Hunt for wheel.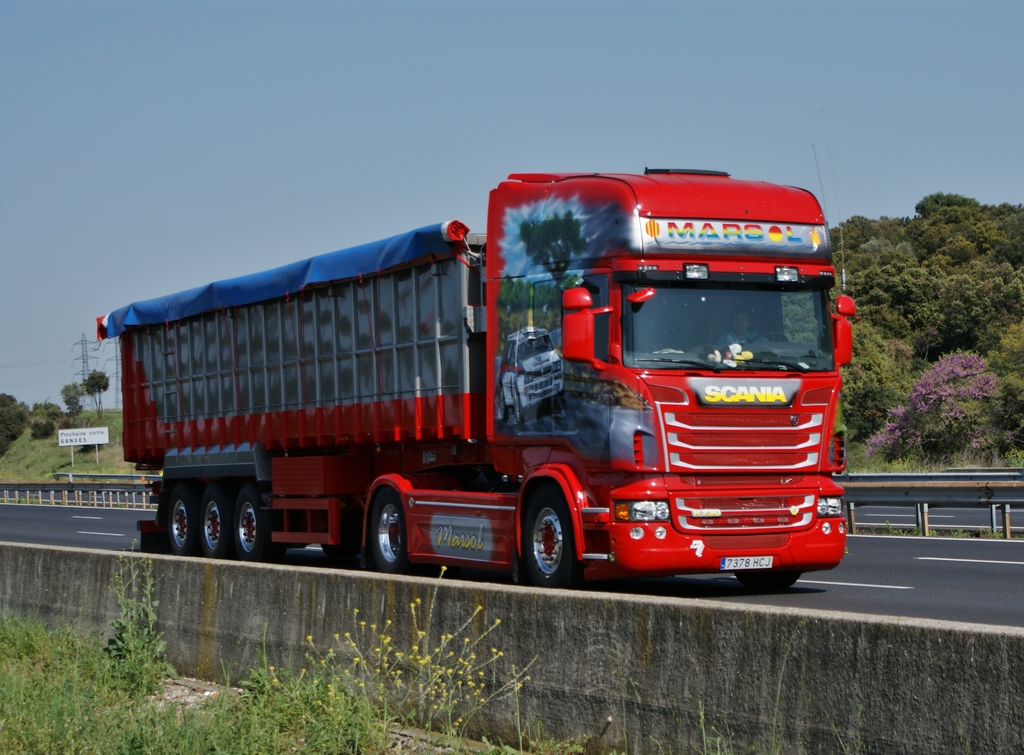
Hunted down at x1=554 y1=389 x2=566 y2=401.
